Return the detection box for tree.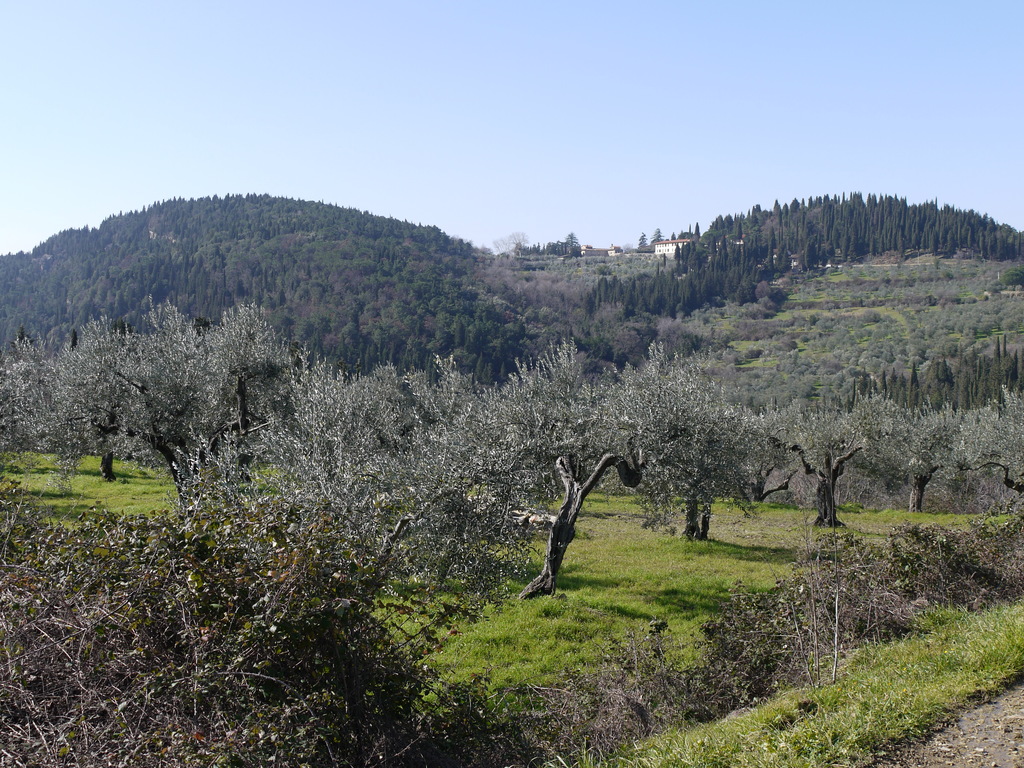
Rect(694, 220, 701, 241).
